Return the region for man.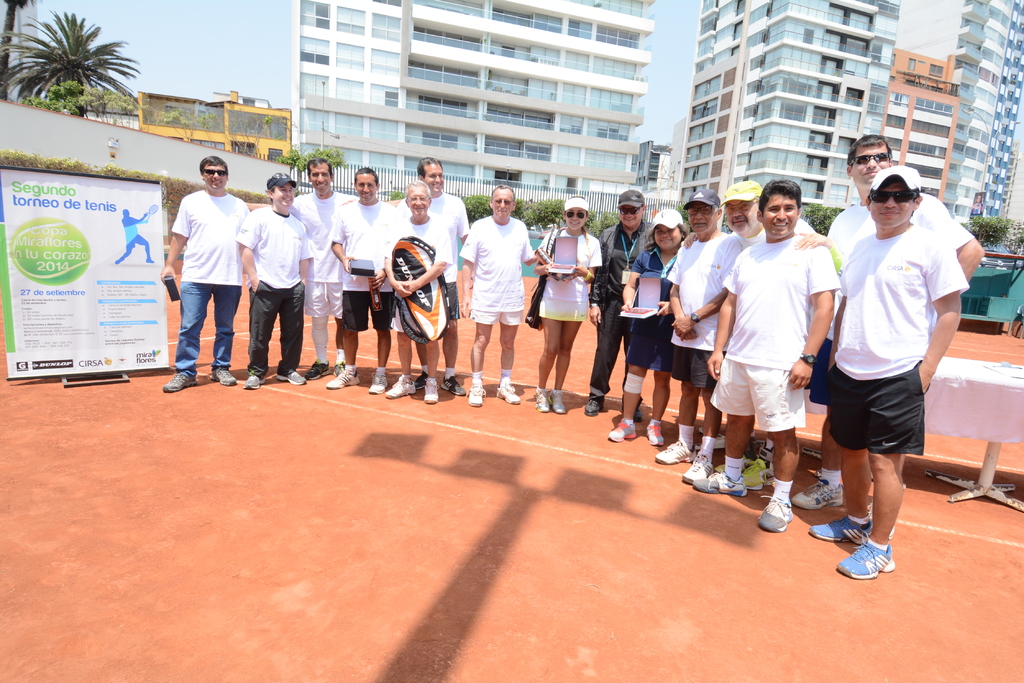
(x1=384, y1=184, x2=451, y2=401).
